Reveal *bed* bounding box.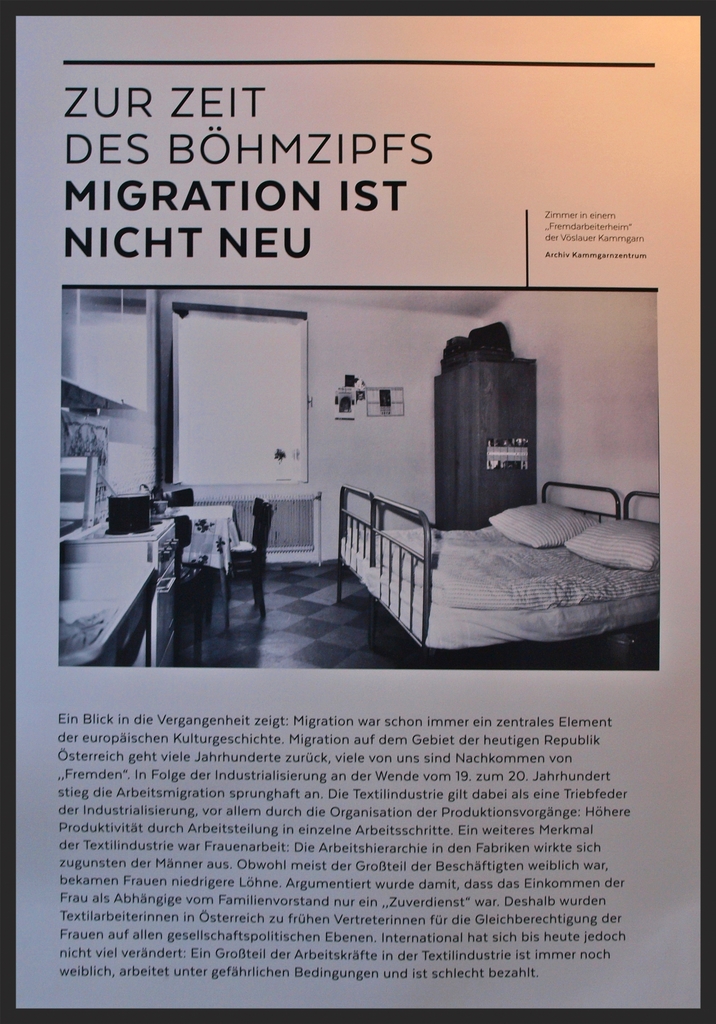
Revealed: x1=341 y1=481 x2=663 y2=668.
